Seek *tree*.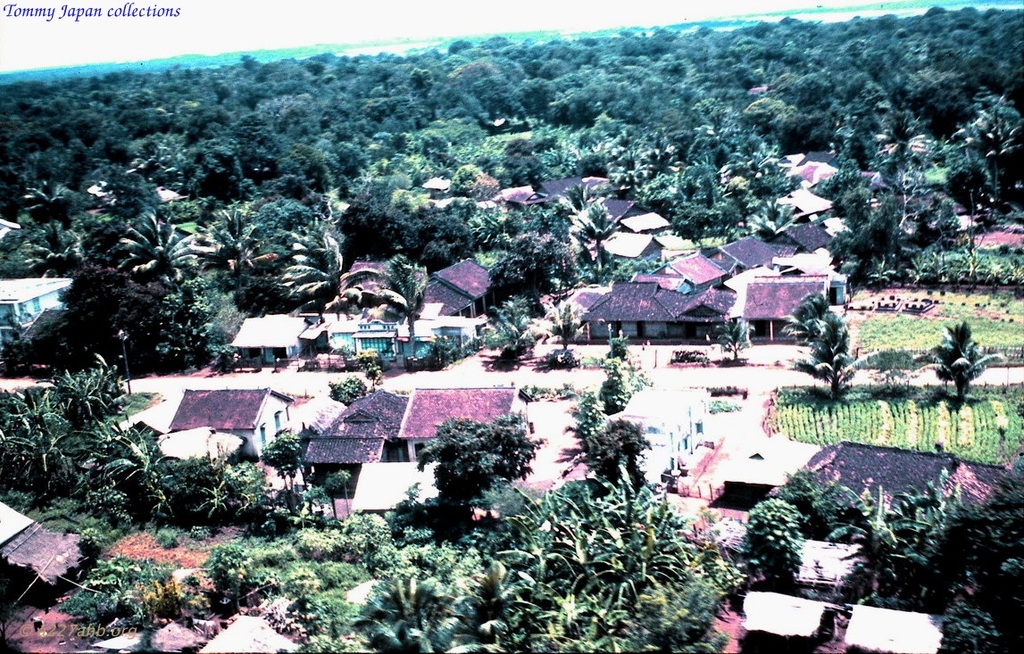
{"x1": 324, "y1": 384, "x2": 376, "y2": 407}.
